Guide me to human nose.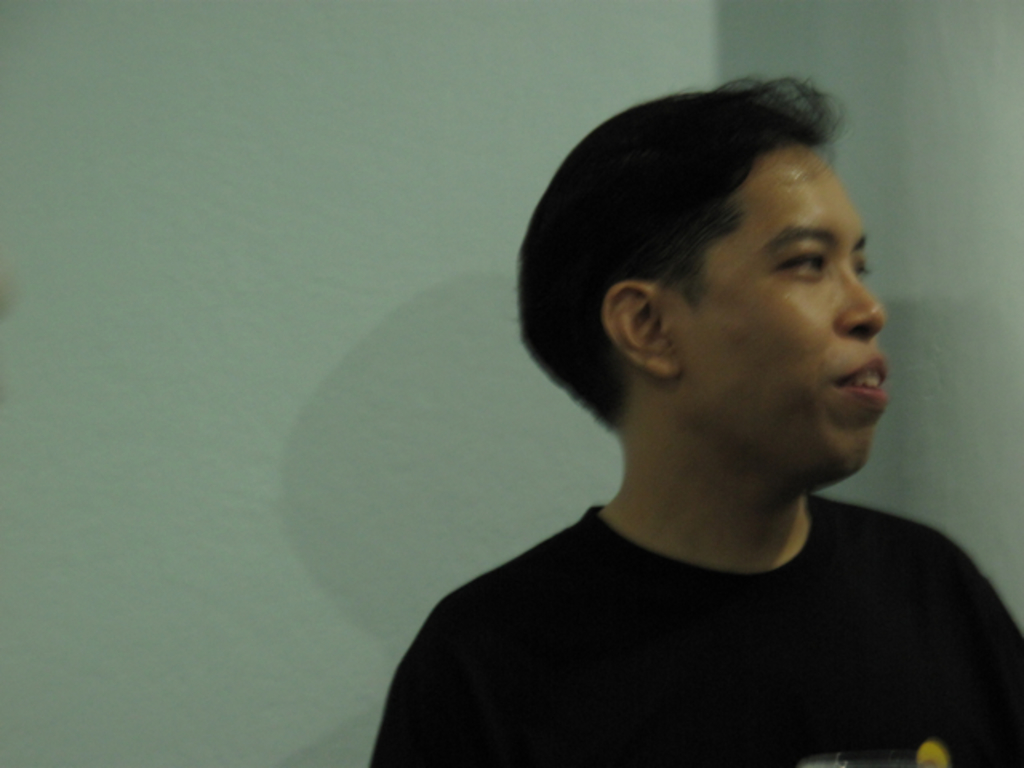
Guidance: BBox(835, 267, 888, 342).
